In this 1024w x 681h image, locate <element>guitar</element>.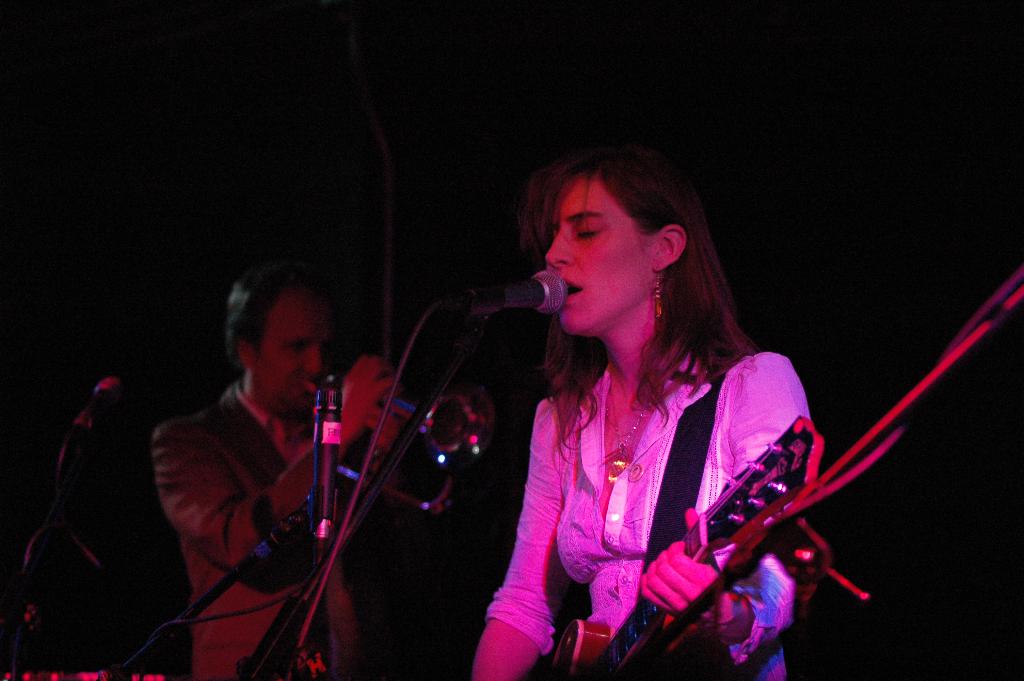
Bounding box: rect(510, 415, 826, 680).
